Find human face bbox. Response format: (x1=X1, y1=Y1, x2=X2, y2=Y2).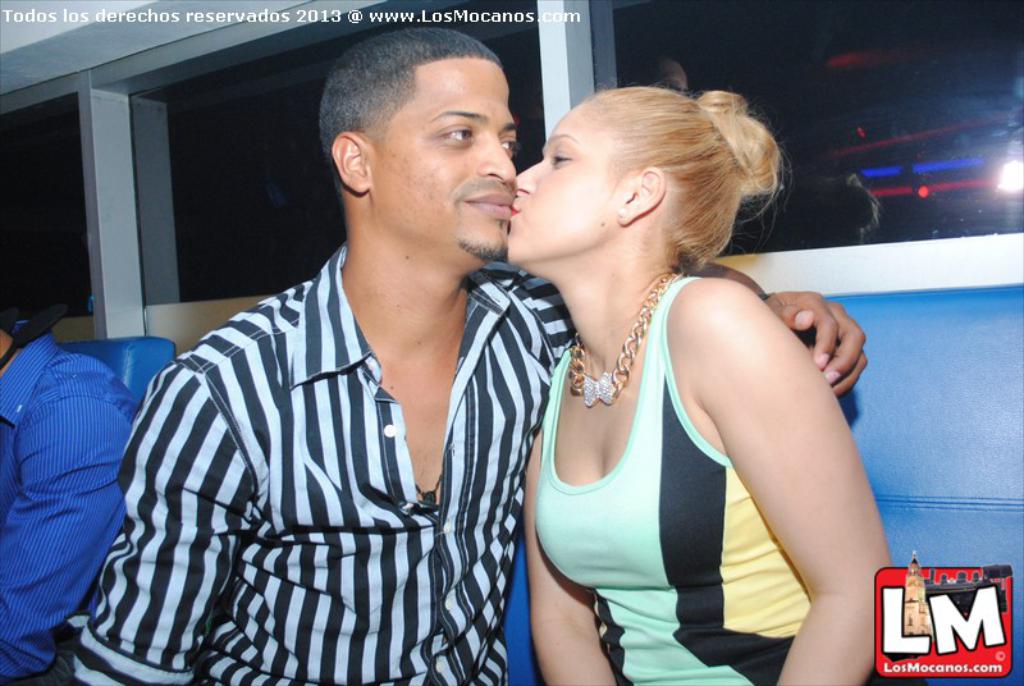
(x1=509, y1=95, x2=621, y2=260).
